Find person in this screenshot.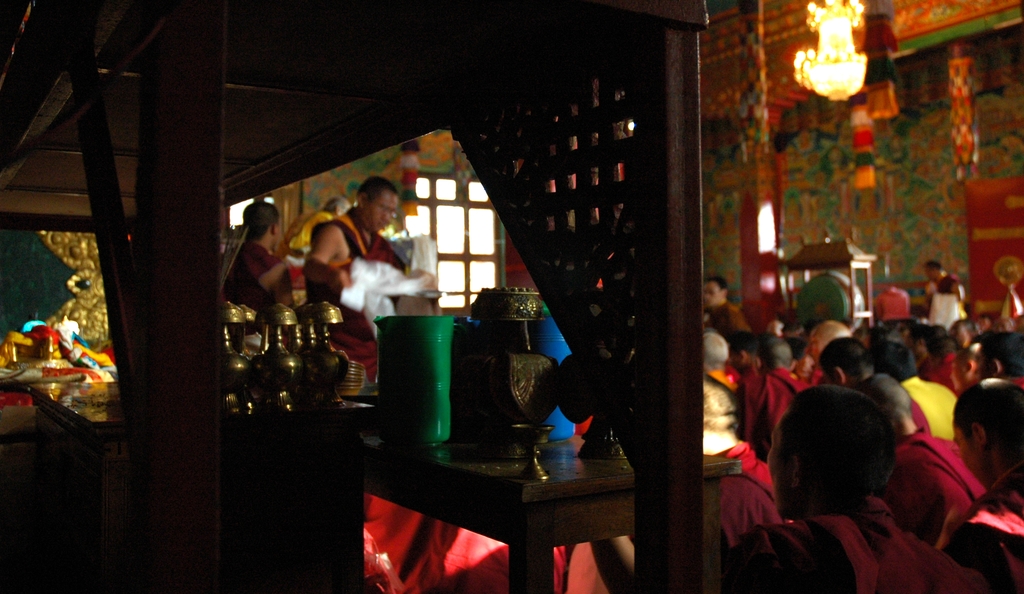
The bounding box for person is select_region(229, 213, 283, 337).
